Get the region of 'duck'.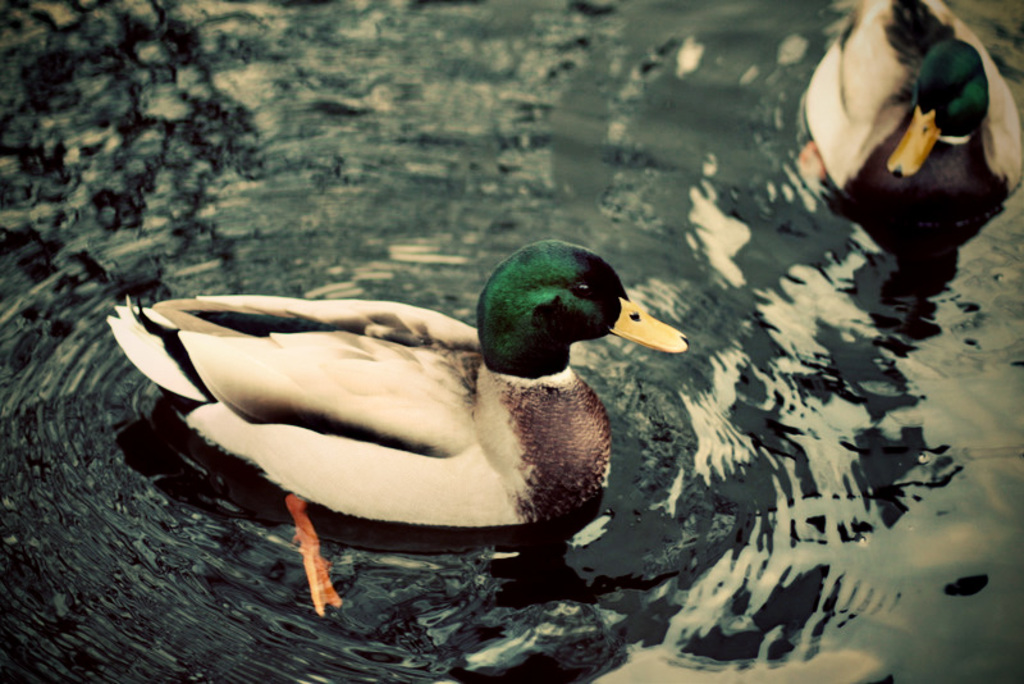
{"x1": 800, "y1": 0, "x2": 1023, "y2": 259}.
